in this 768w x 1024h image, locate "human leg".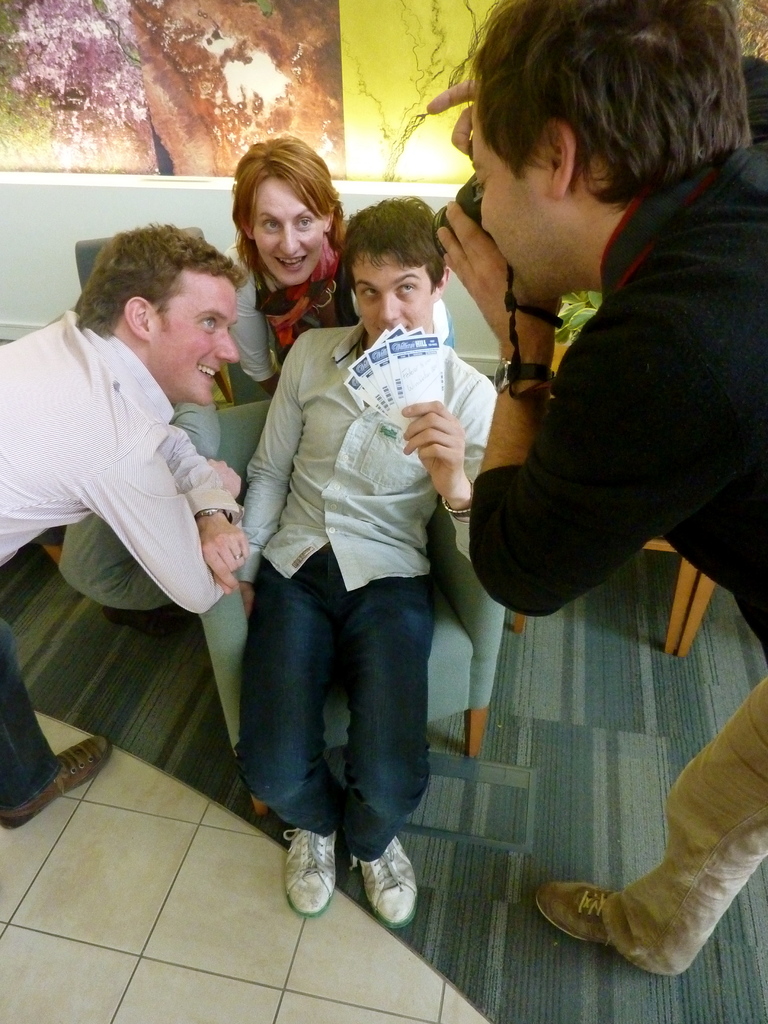
Bounding box: {"x1": 243, "y1": 522, "x2": 344, "y2": 916}.
